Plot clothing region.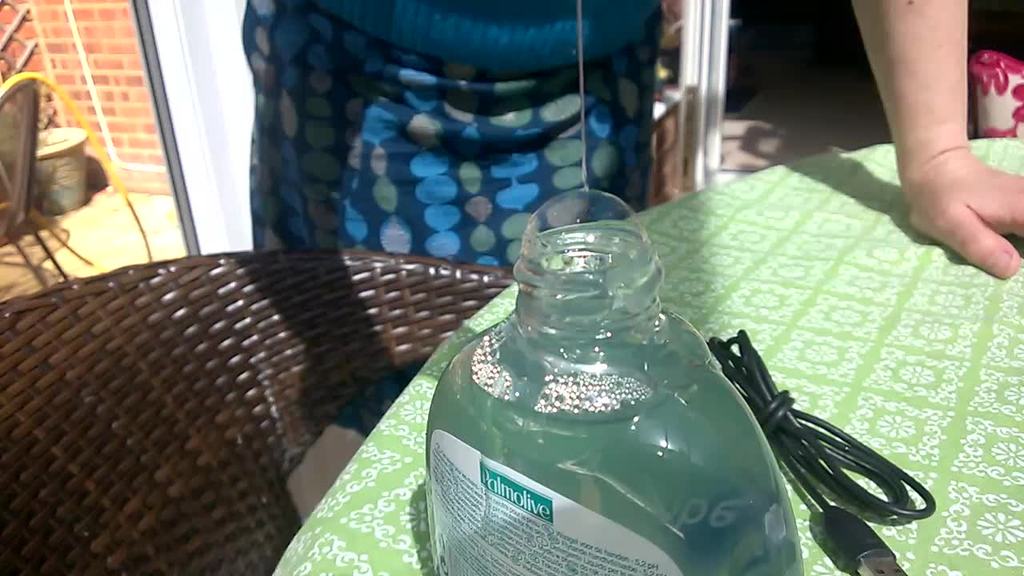
Plotted at l=246, t=0, r=668, b=270.
